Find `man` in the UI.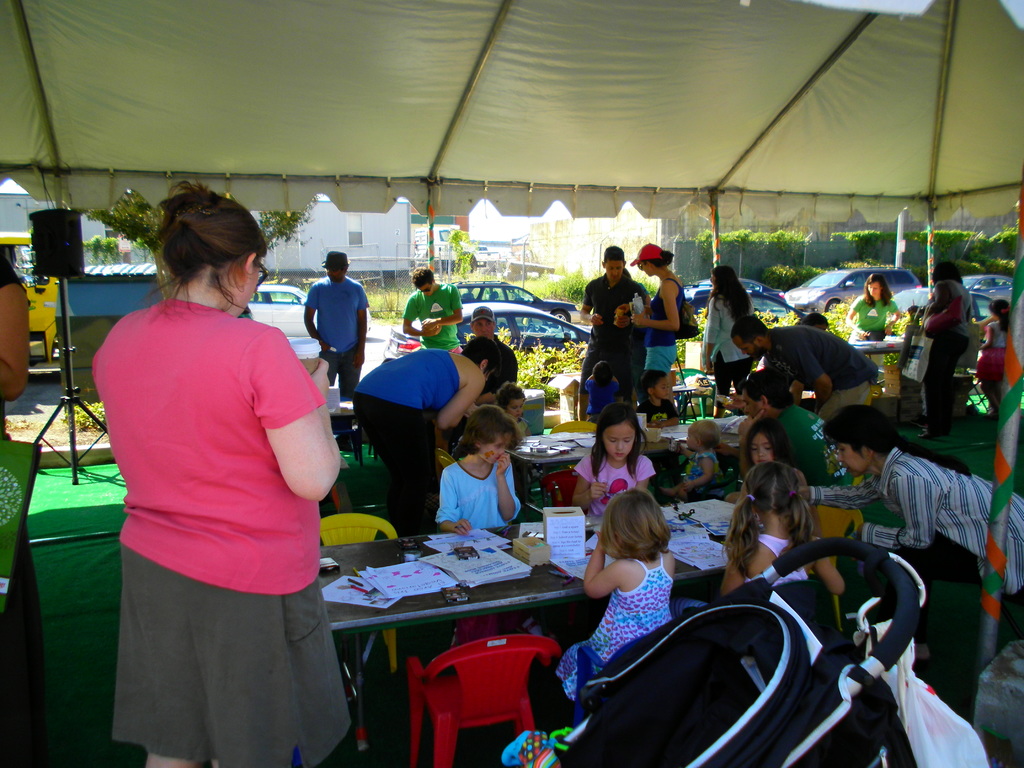
UI element at x1=578 y1=245 x2=652 y2=412.
